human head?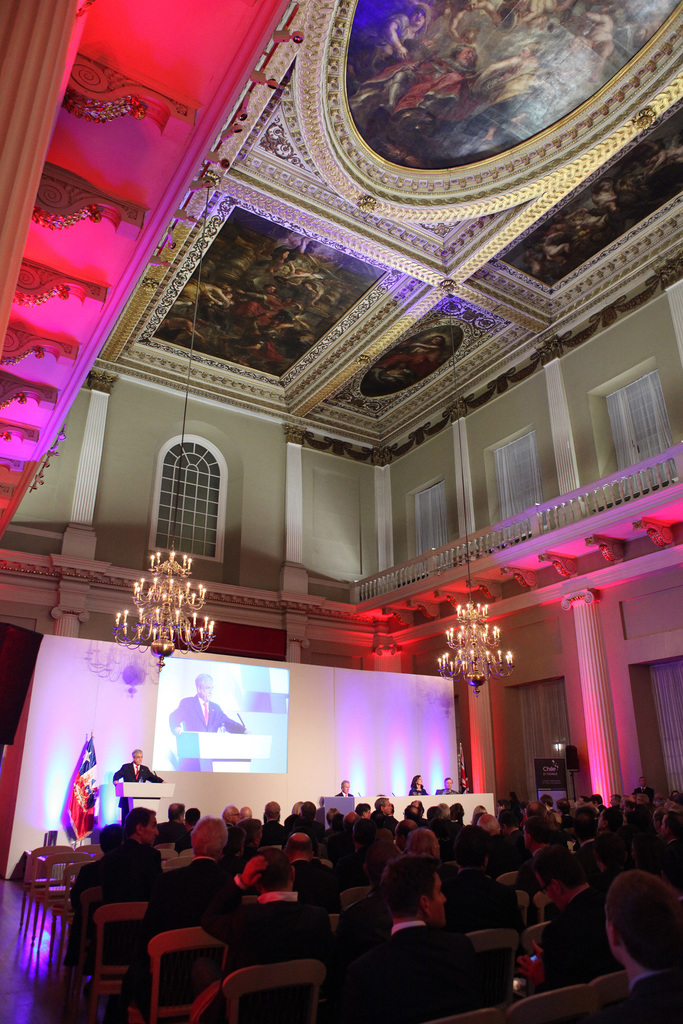
pyautogui.locateOnScreen(381, 870, 466, 948)
